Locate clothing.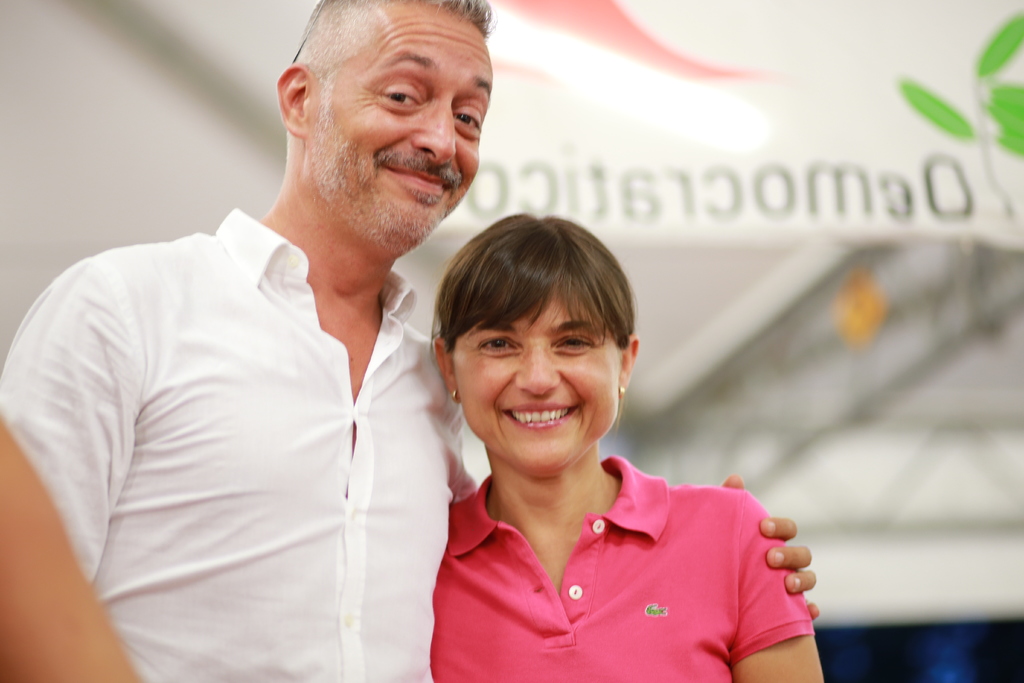
Bounding box: locate(0, 210, 483, 682).
